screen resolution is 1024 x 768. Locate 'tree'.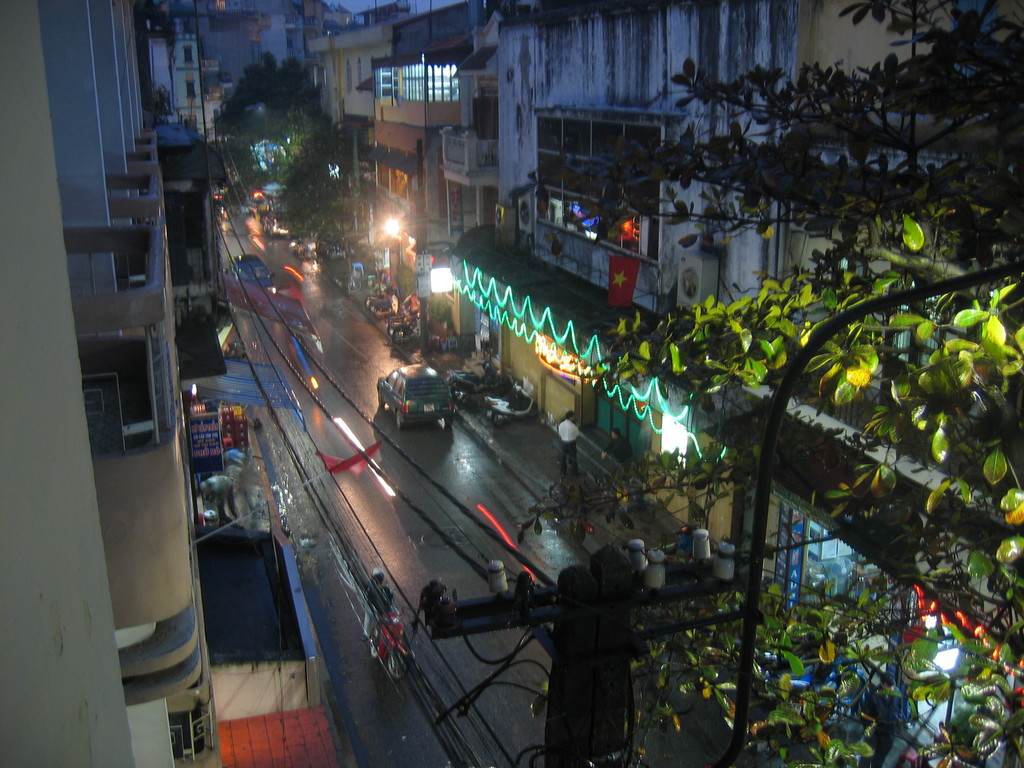
(x1=516, y1=0, x2=1023, y2=767).
